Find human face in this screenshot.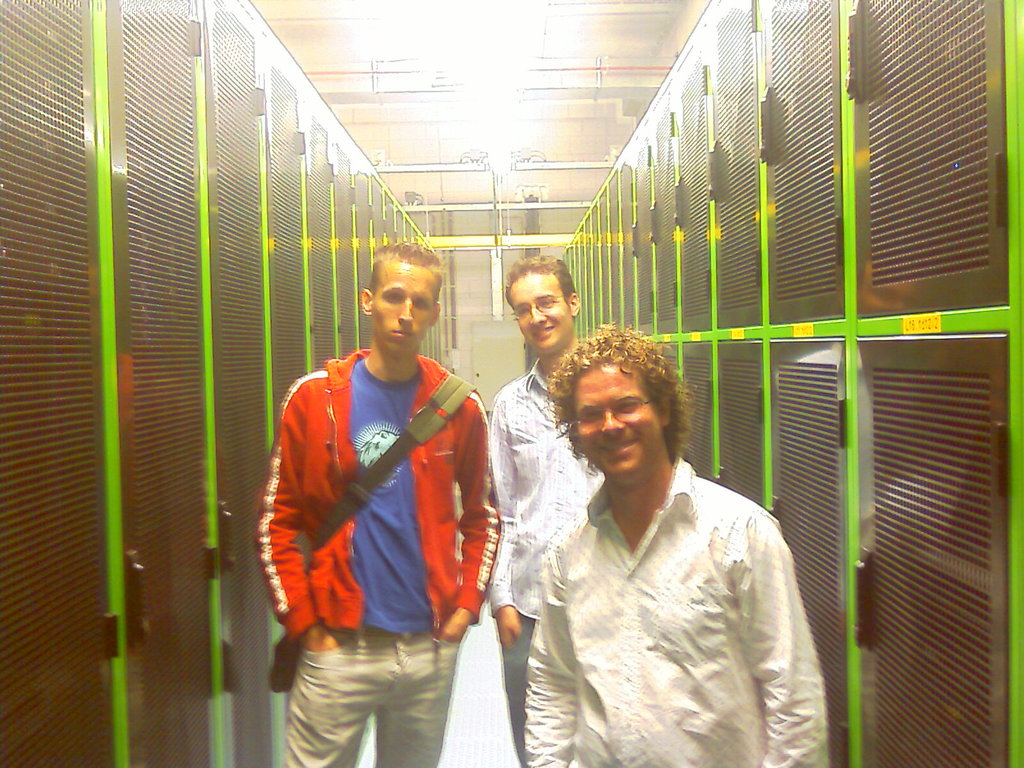
The bounding box for human face is region(565, 359, 666, 487).
